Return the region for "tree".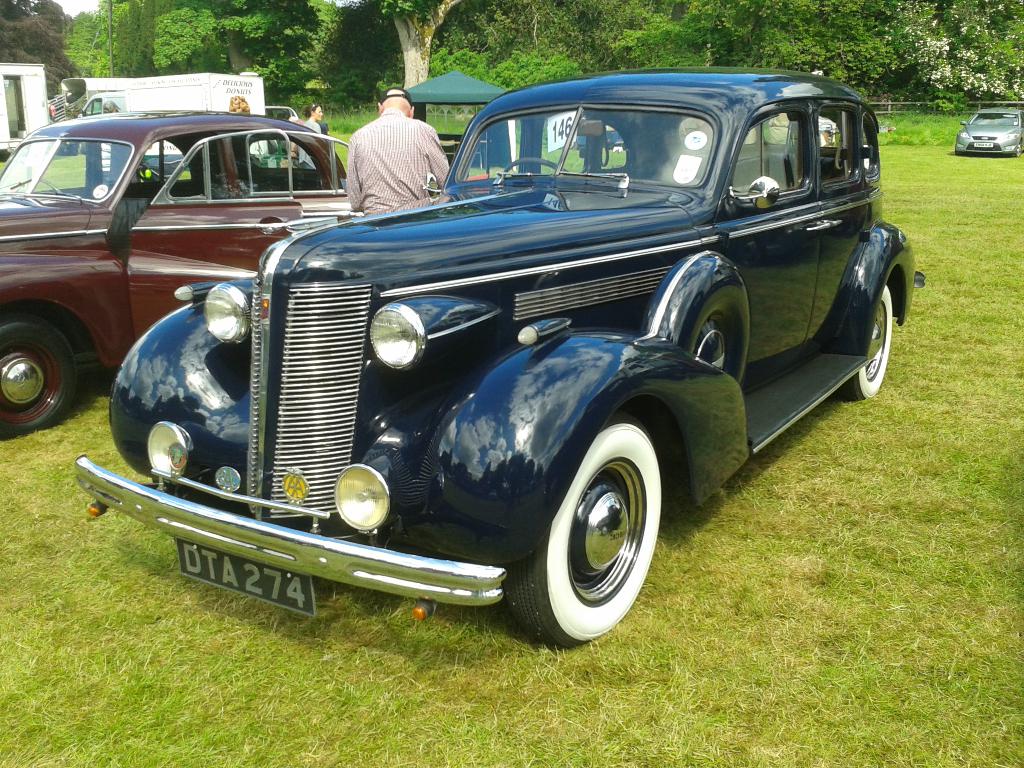
(left=0, top=0, right=84, bottom=99).
